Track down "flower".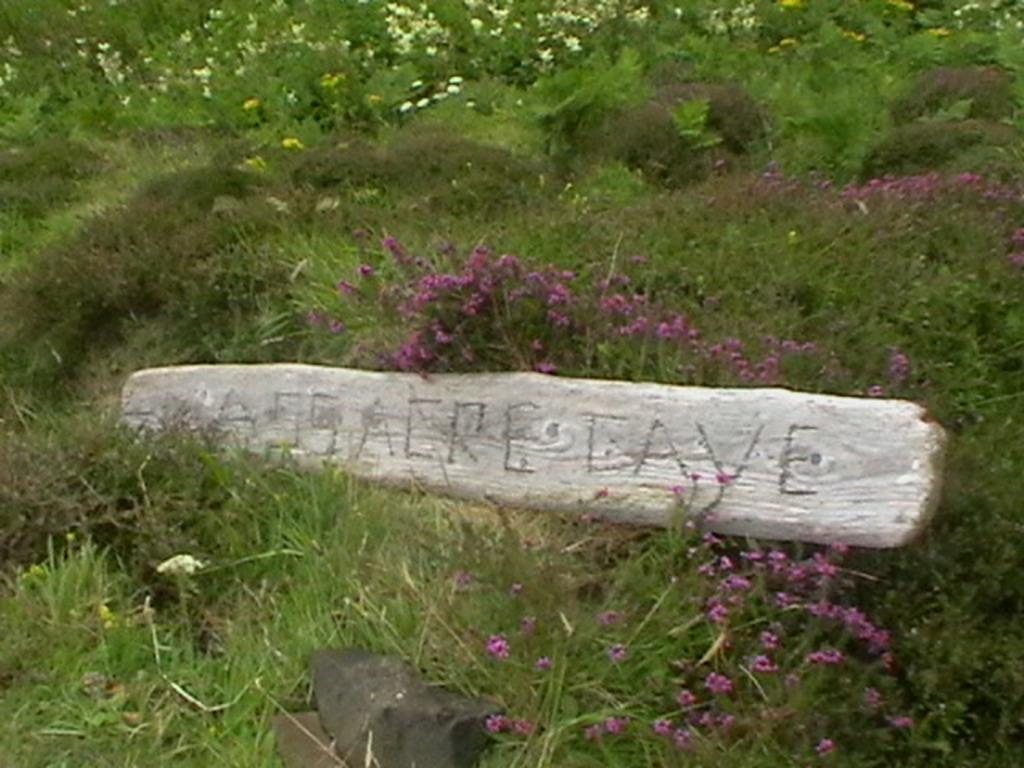
Tracked to {"x1": 488, "y1": 714, "x2": 506, "y2": 733}.
